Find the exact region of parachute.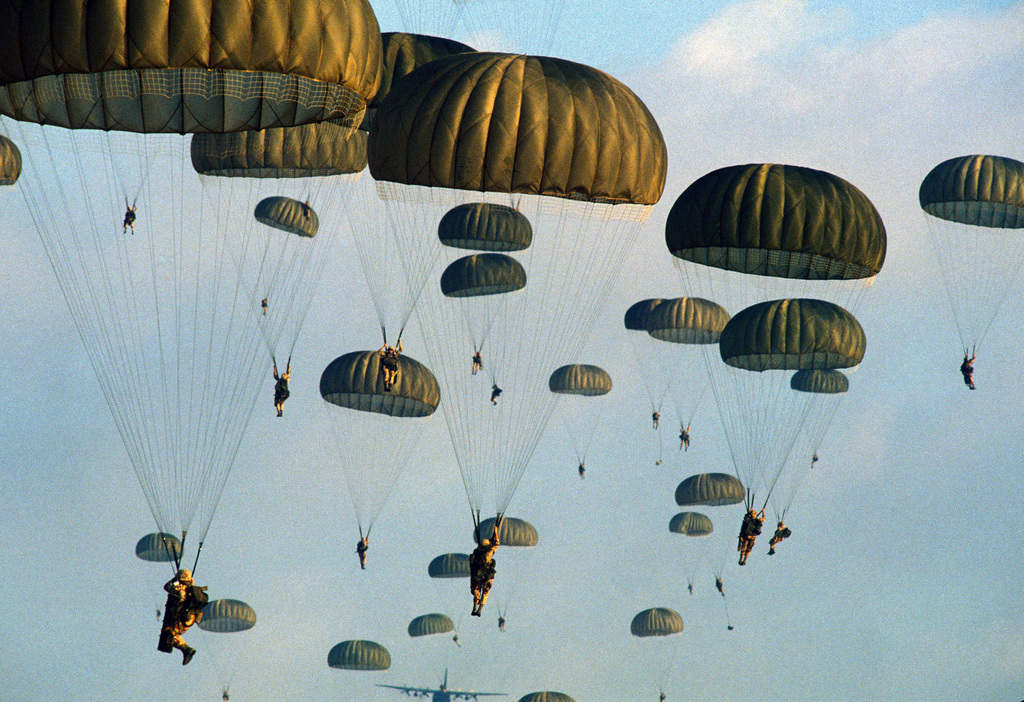
Exact region: [x1=0, y1=137, x2=23, y2=188].
